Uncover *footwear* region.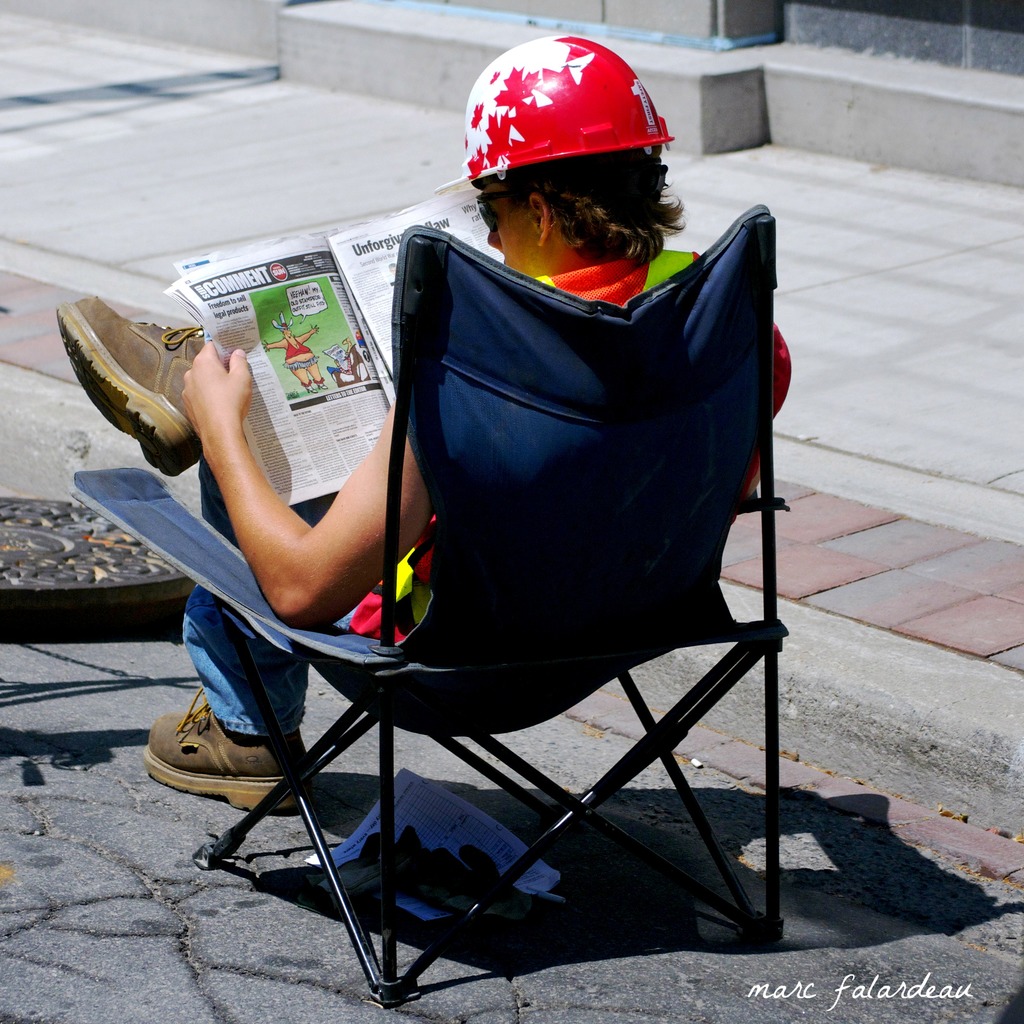
Uncovered: x1=141, y1=688, x2=307, y2=816.
